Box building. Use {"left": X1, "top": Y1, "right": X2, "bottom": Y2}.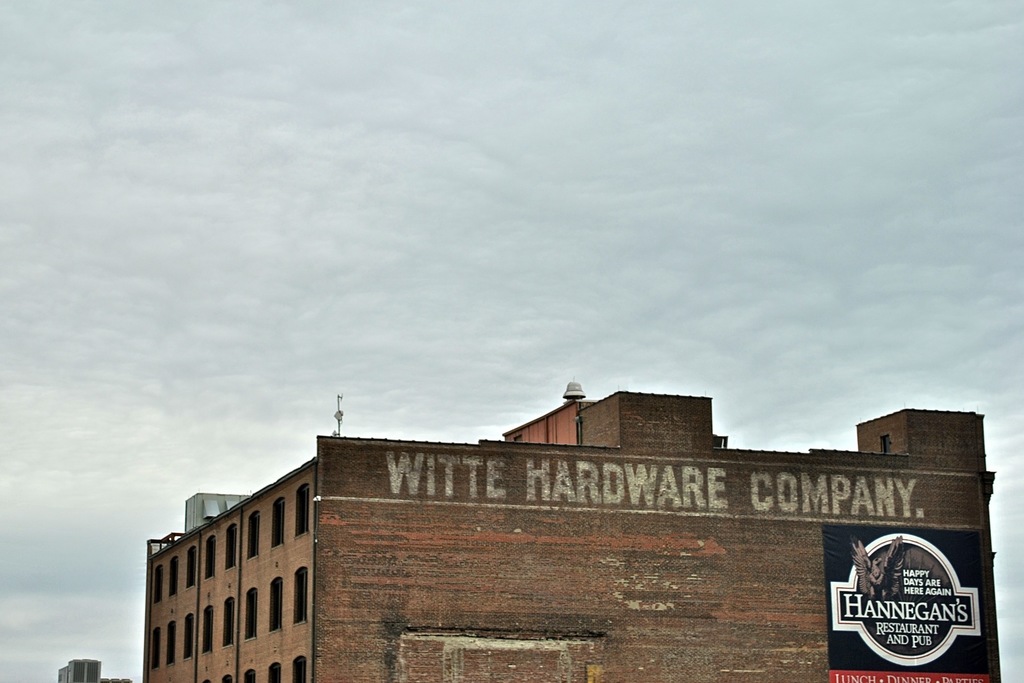
{"left": 141, "top": 383, "right": 1003, "bottom": 682}.
